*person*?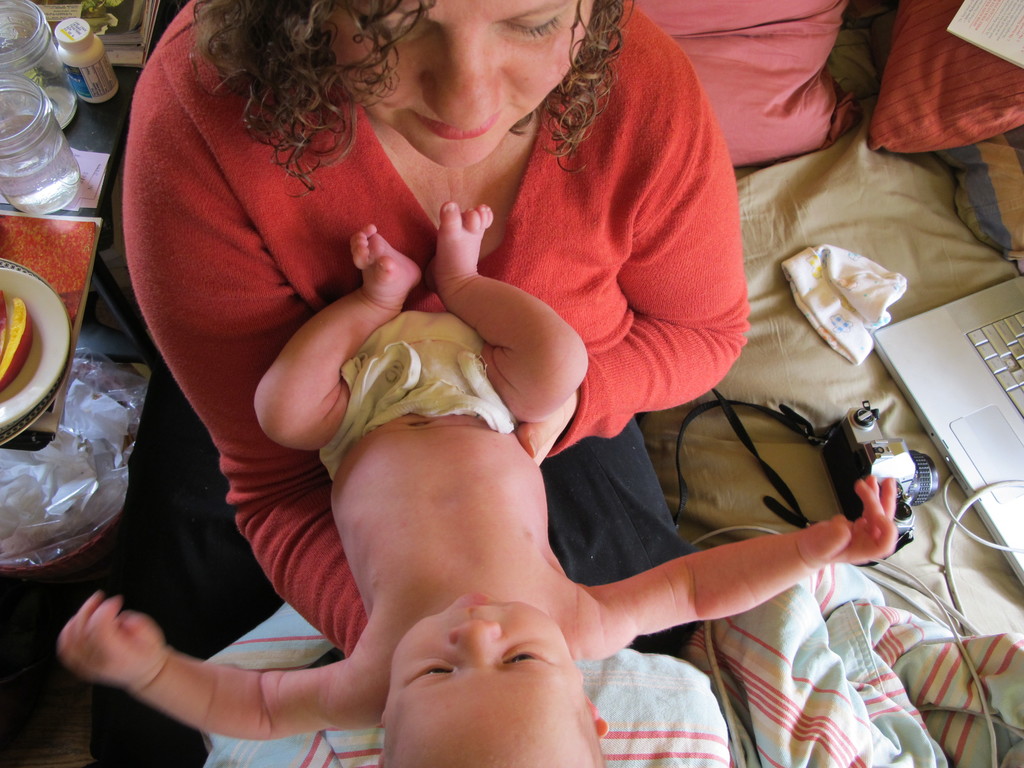
pyautogui.locateOnScreen(52, 202, 892, 767)
